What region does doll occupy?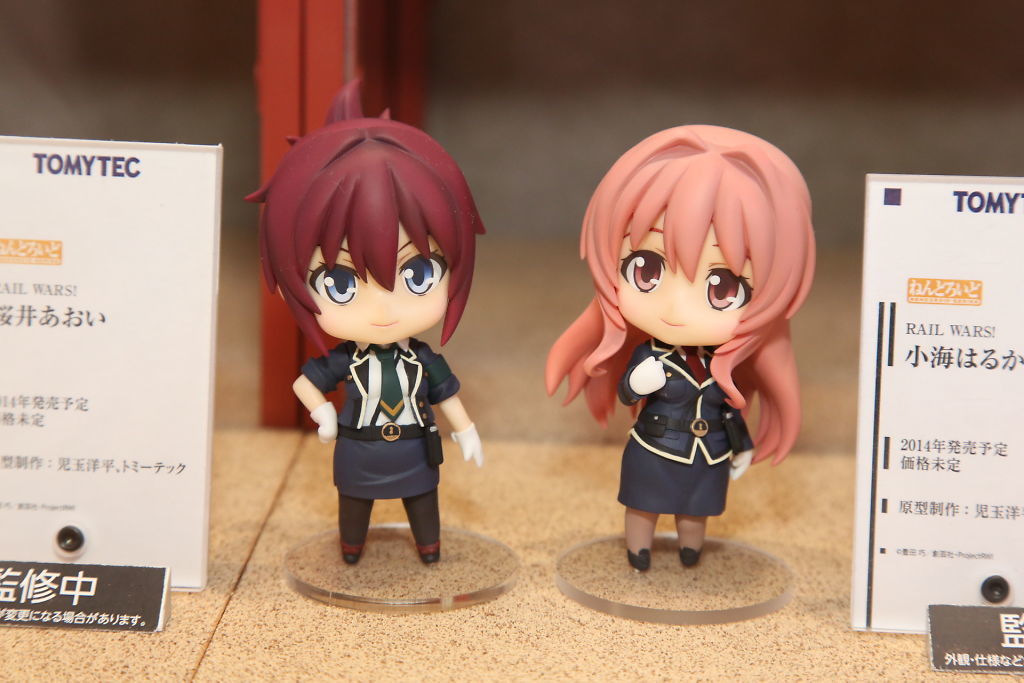
{"left": 248, "top": 106, "right": 482, "bottom": 562}.
